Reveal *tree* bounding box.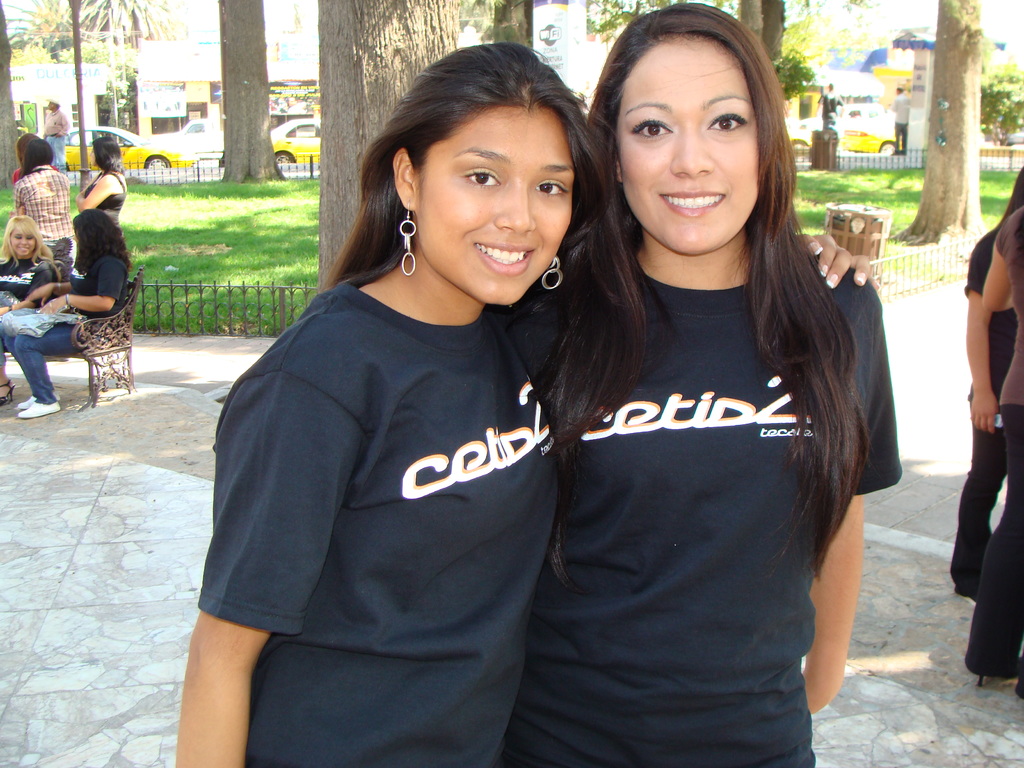
Revealed: <region>894, 2, 1013, 241</region>.
